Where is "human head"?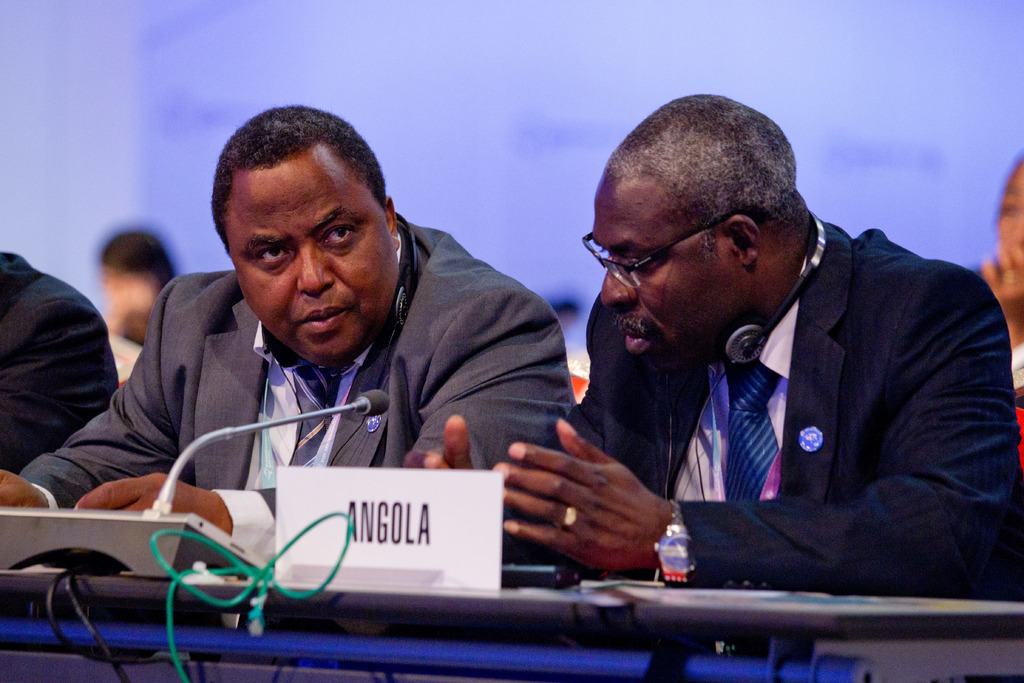
x1=989, y1=147, x2=1023, y2=268.
